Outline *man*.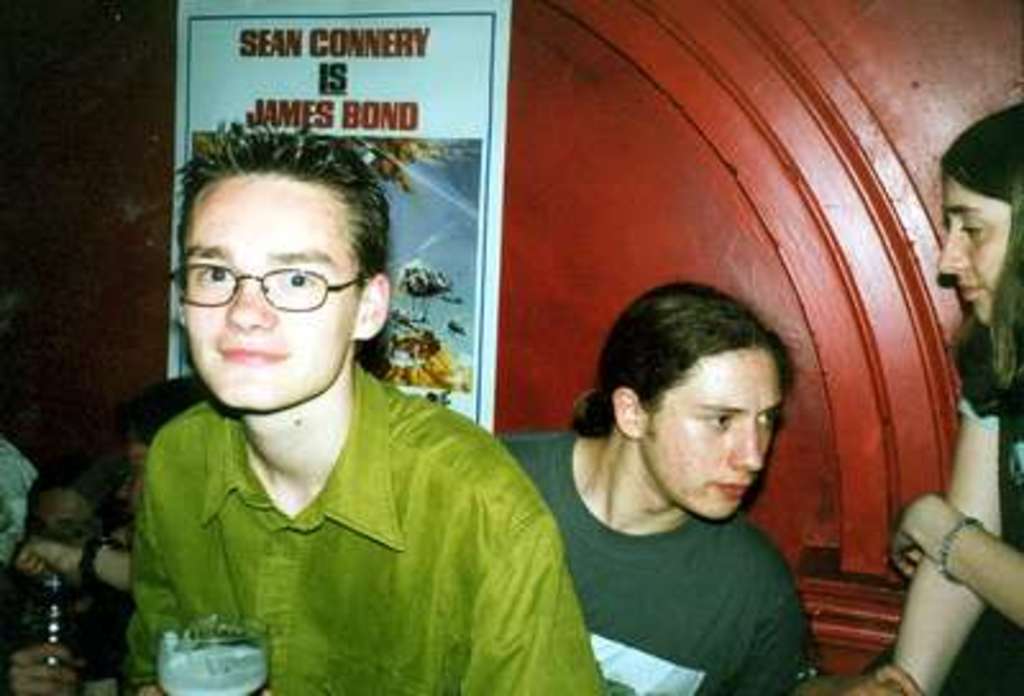
Outline: box(123, 118, 609, 693).
